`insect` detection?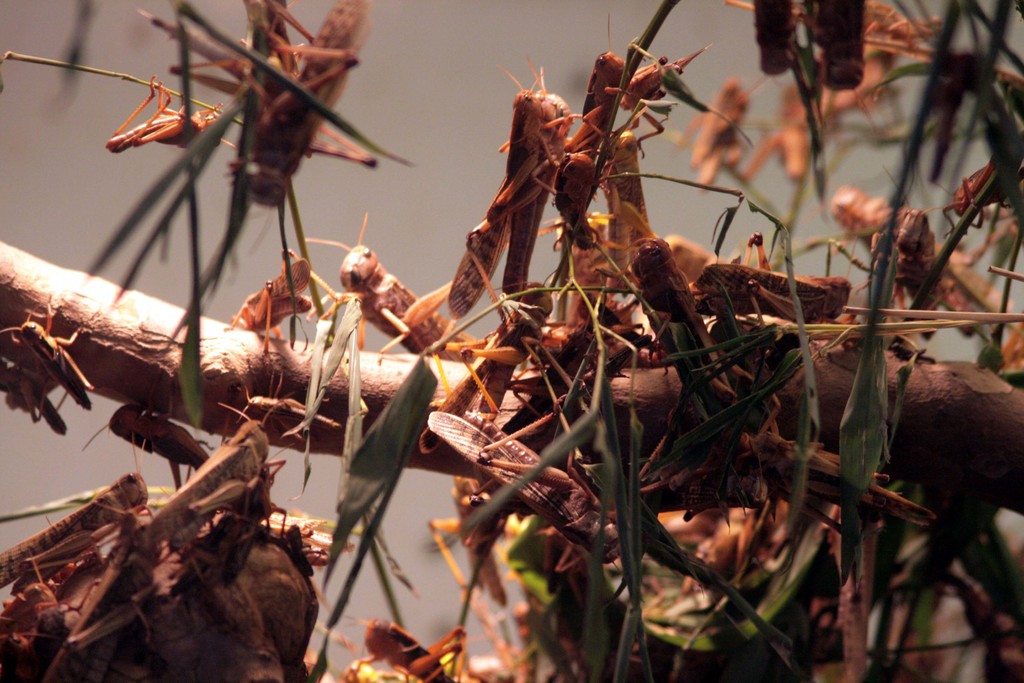
locate(0, 0, 1023, 682)
